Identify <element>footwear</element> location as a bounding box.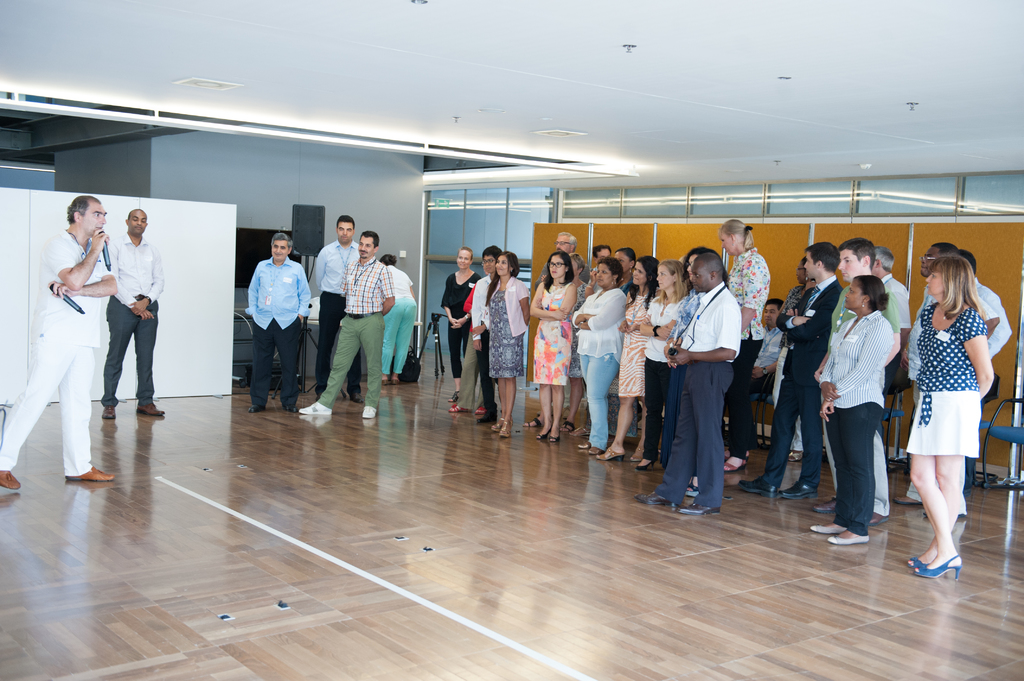
box(361, 405, 377, 419).
